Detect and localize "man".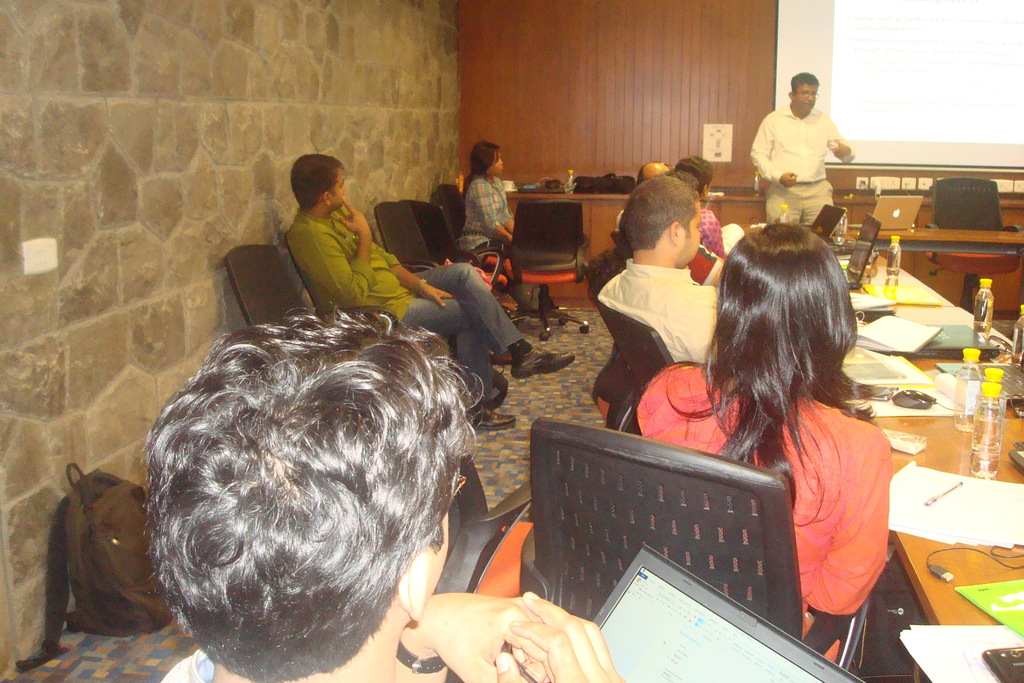
Localized at bbox(601, 172, 729, 368).
